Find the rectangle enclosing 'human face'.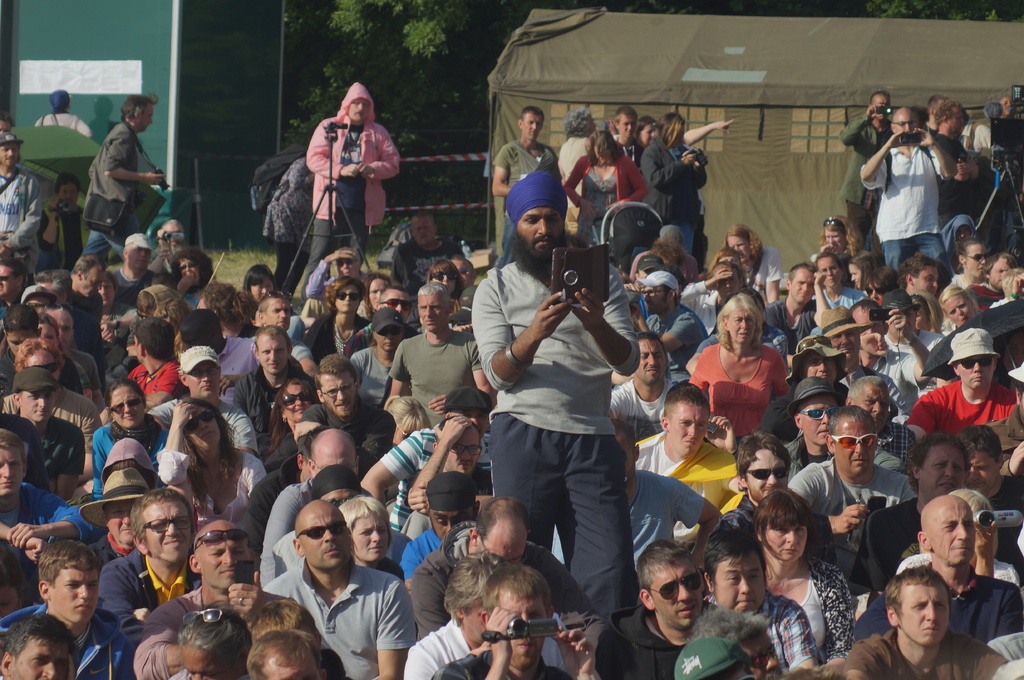
x1=165 y1=224 x2=186 y2=254.
